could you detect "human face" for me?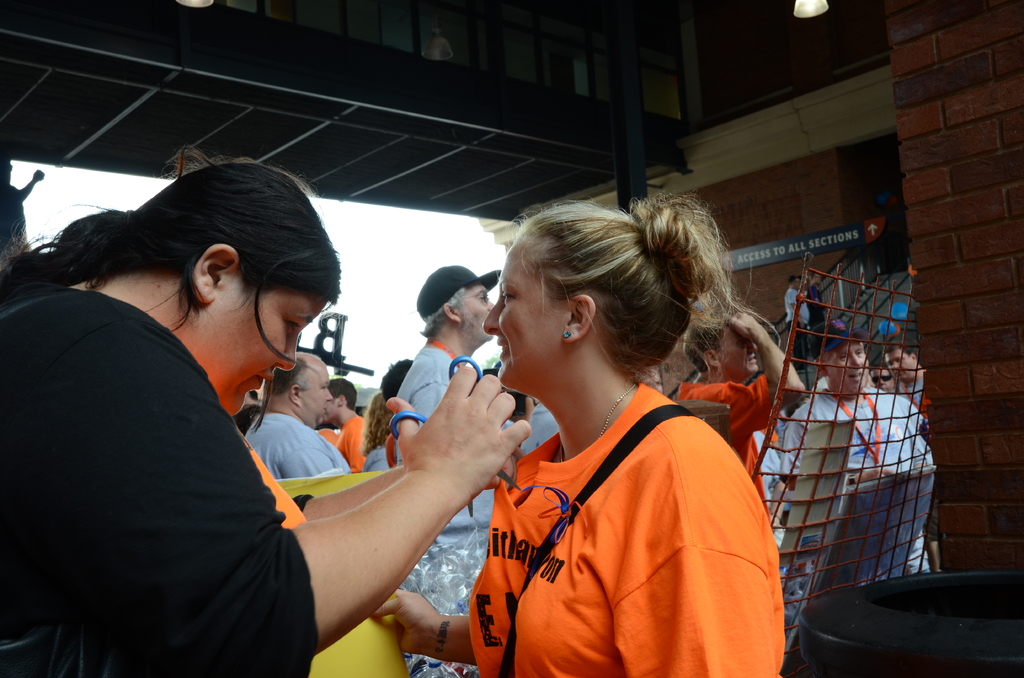
Detection result: {"x1": 826, "y1": 334, "x2": 872, "y2": 394}.
